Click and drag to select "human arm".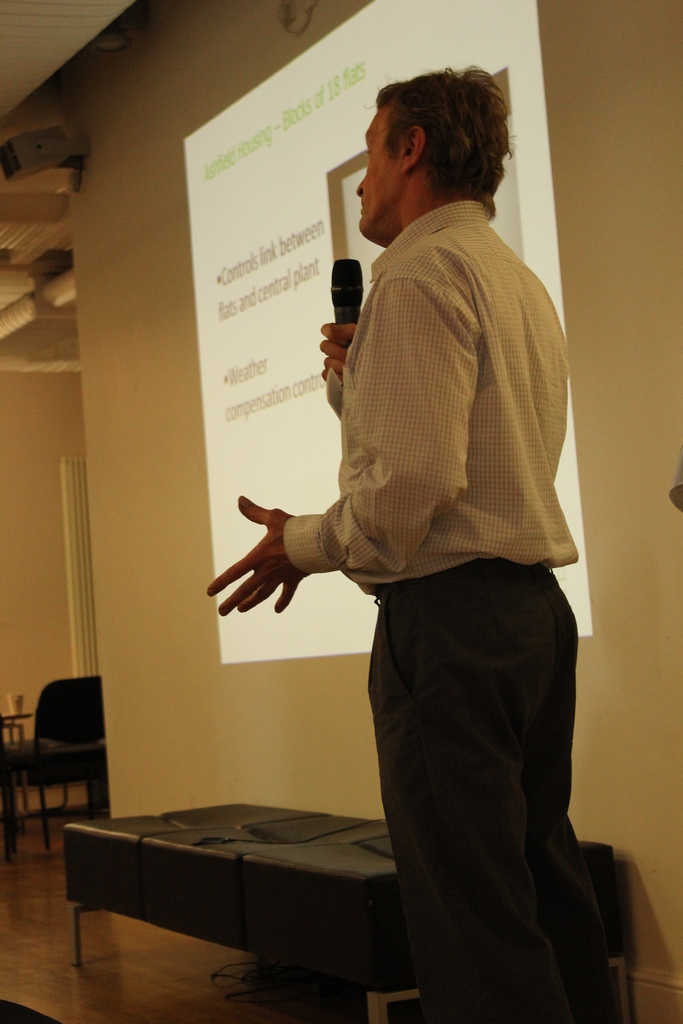
Selection: 317,316,363,376.
